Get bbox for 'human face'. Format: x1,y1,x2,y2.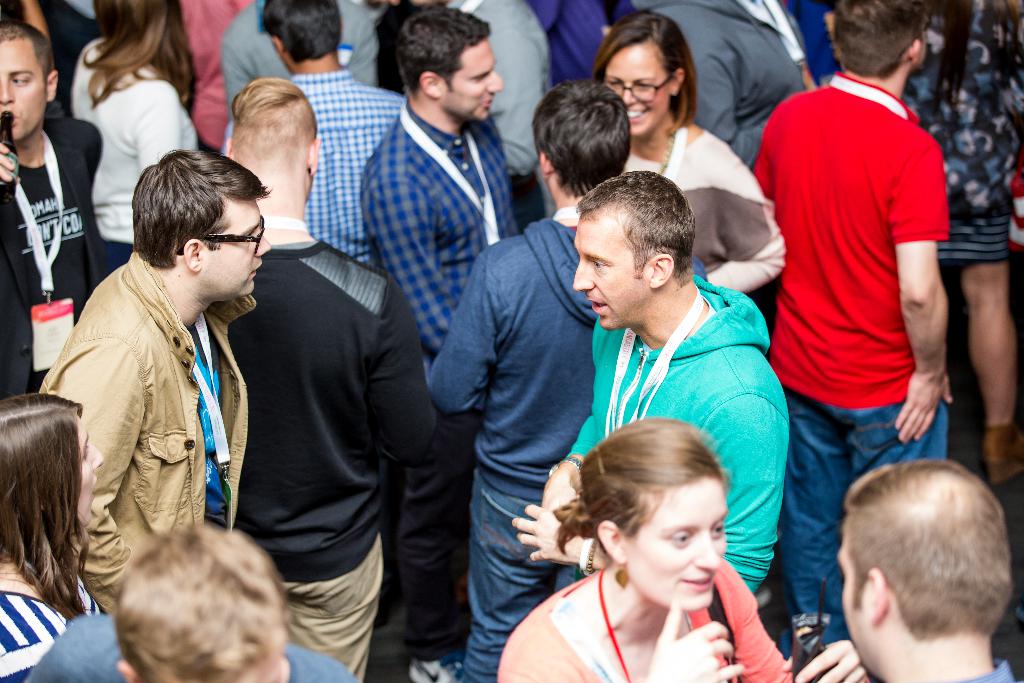
630,478,728,611.
